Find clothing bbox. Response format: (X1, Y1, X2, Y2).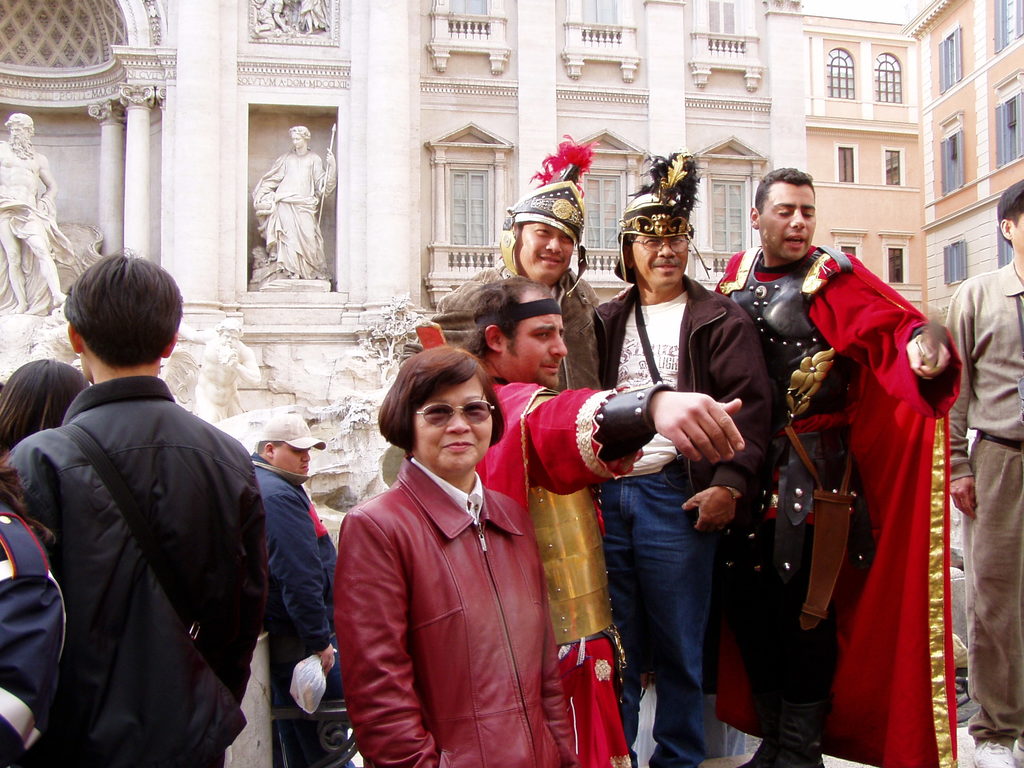
(328, 458, 575, 767).
